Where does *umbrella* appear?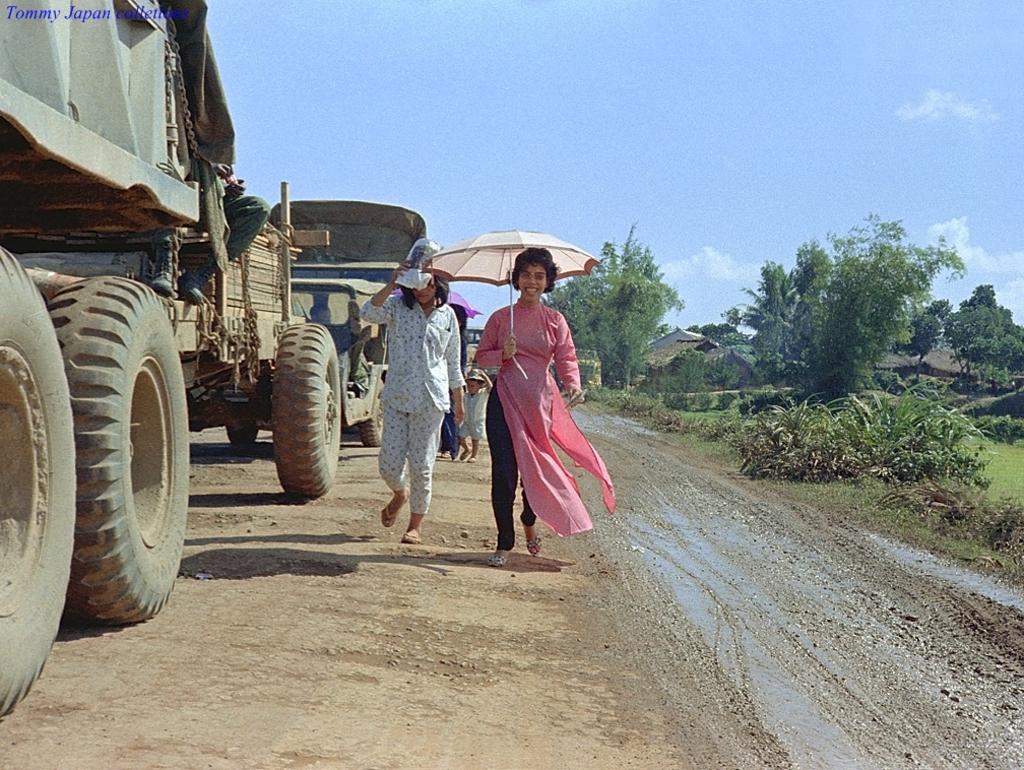
Appears at [393,287,485,319].
